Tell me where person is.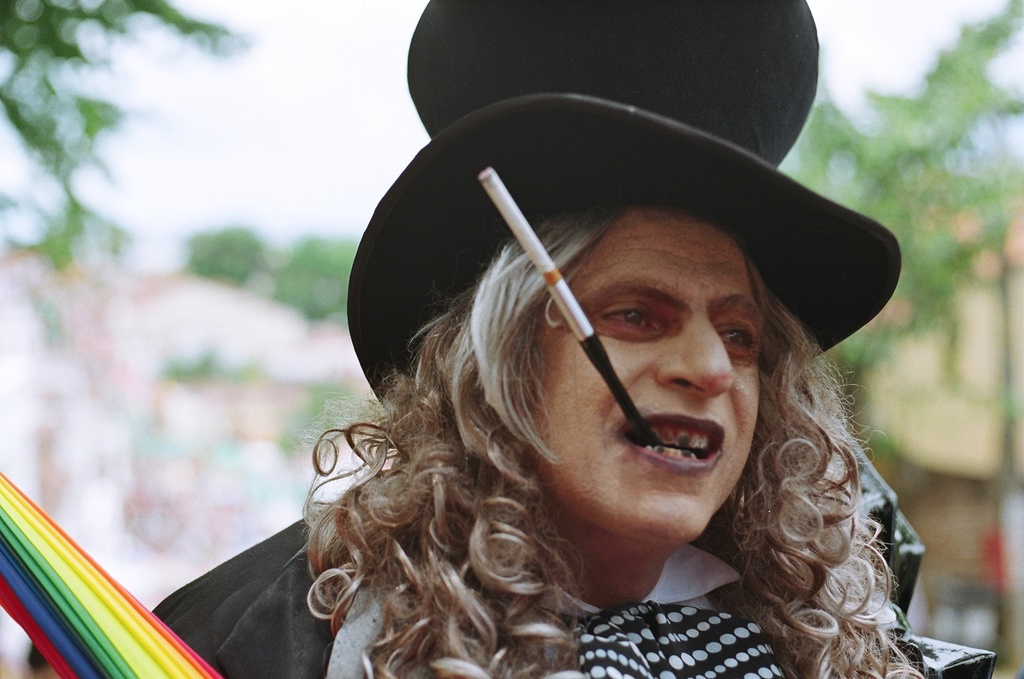
person is at x1=150 y1=0 x2=1002 y2=678.
